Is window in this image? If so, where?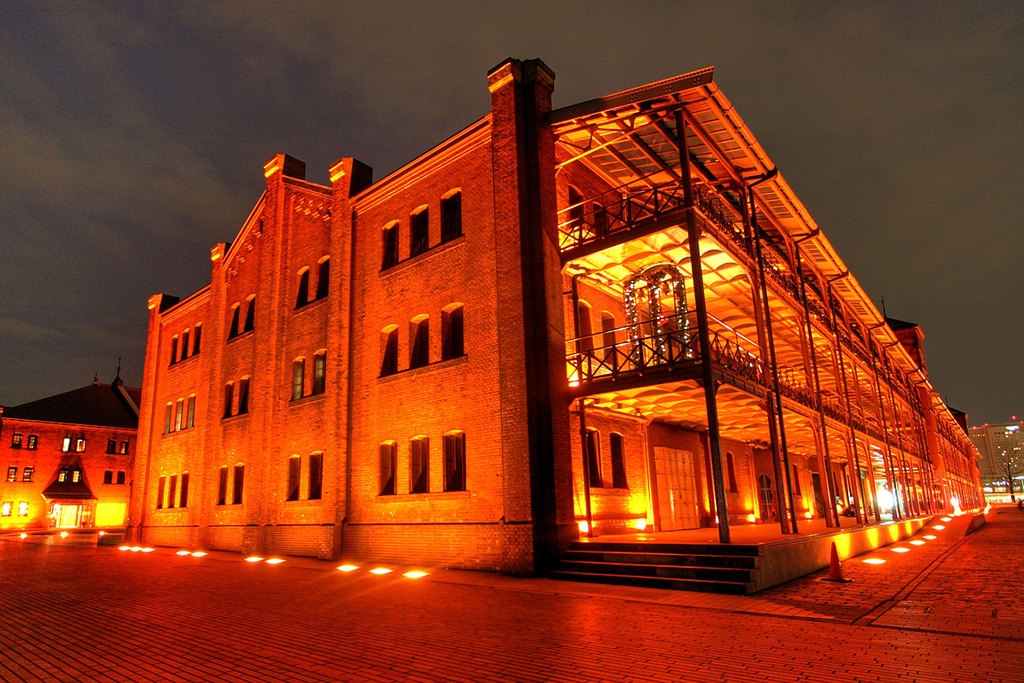
Yes, at bbox(230, 461, 246, 508).
